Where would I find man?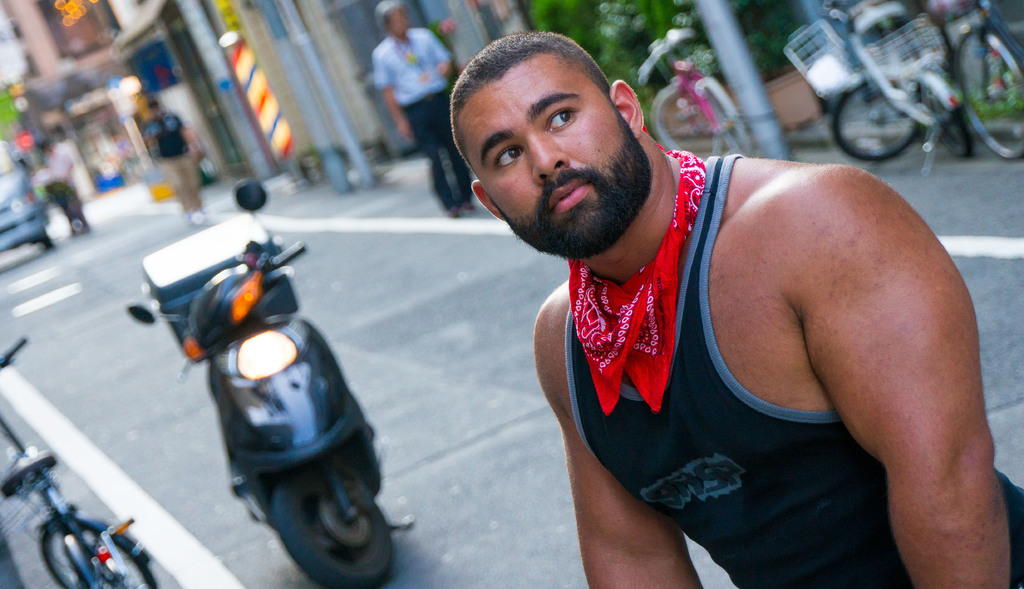
At <box>433,35,987,575</box>.
